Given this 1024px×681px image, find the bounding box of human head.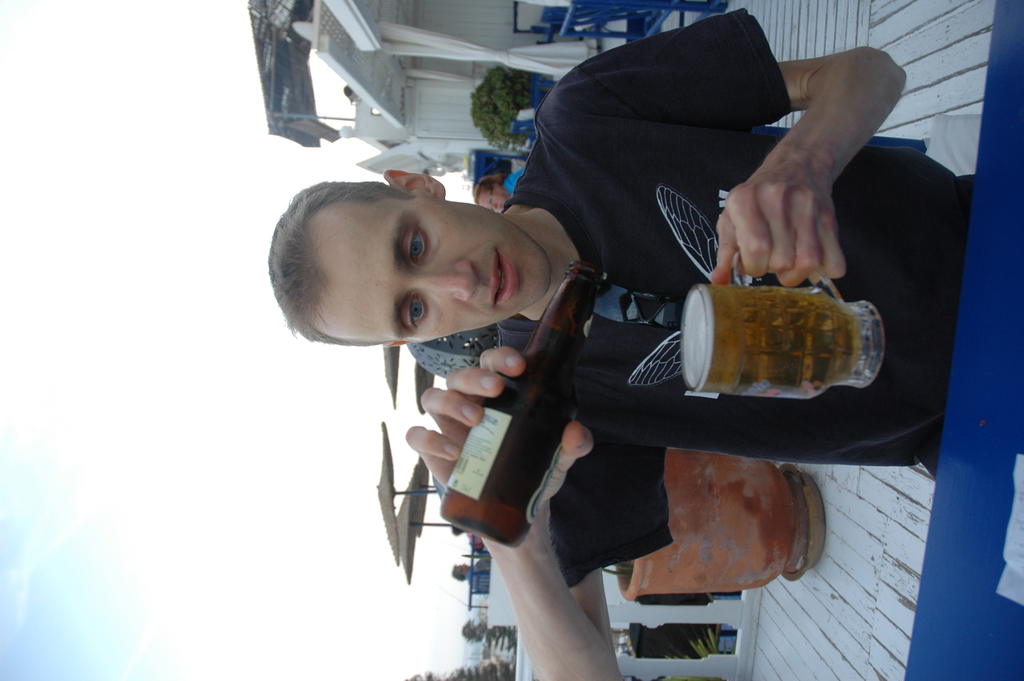
region(469, 180, 511, 215).
